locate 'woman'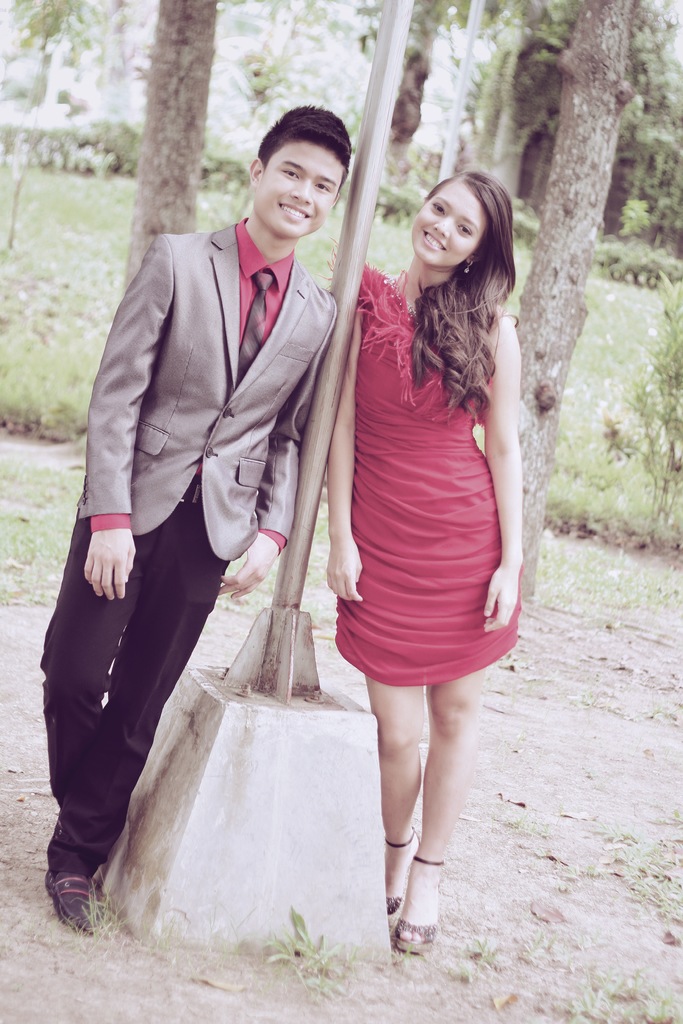
[left=286, top=169, right=518, bottom=957]
